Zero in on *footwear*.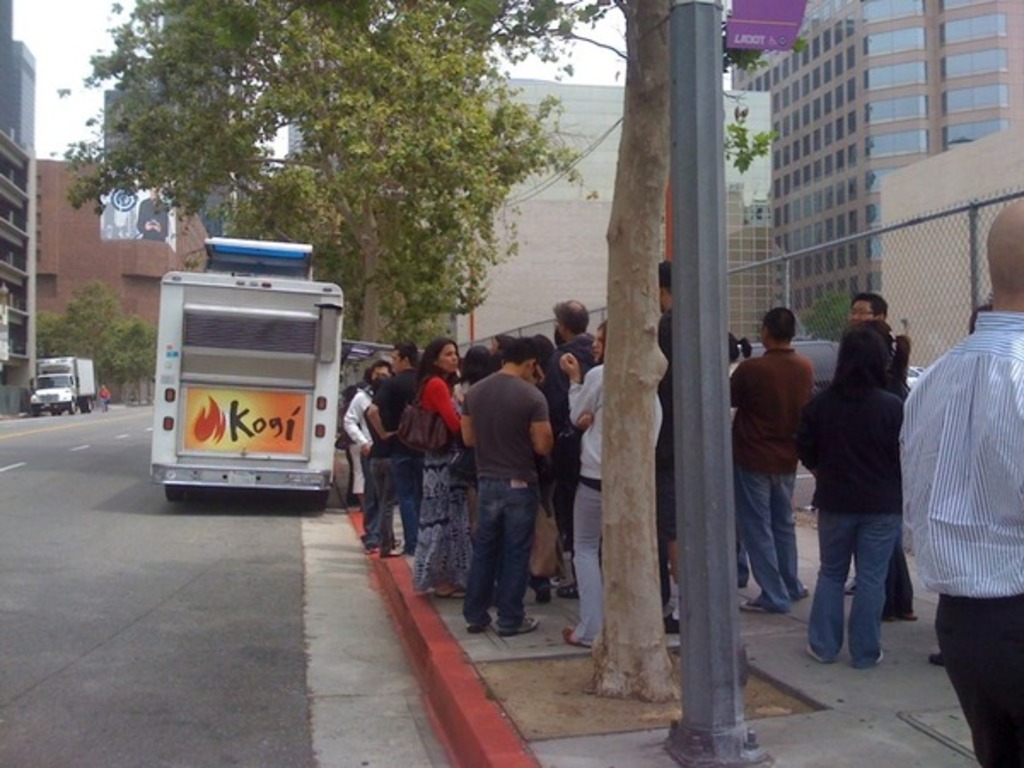
Zeroed in: [884,608,918,628].
